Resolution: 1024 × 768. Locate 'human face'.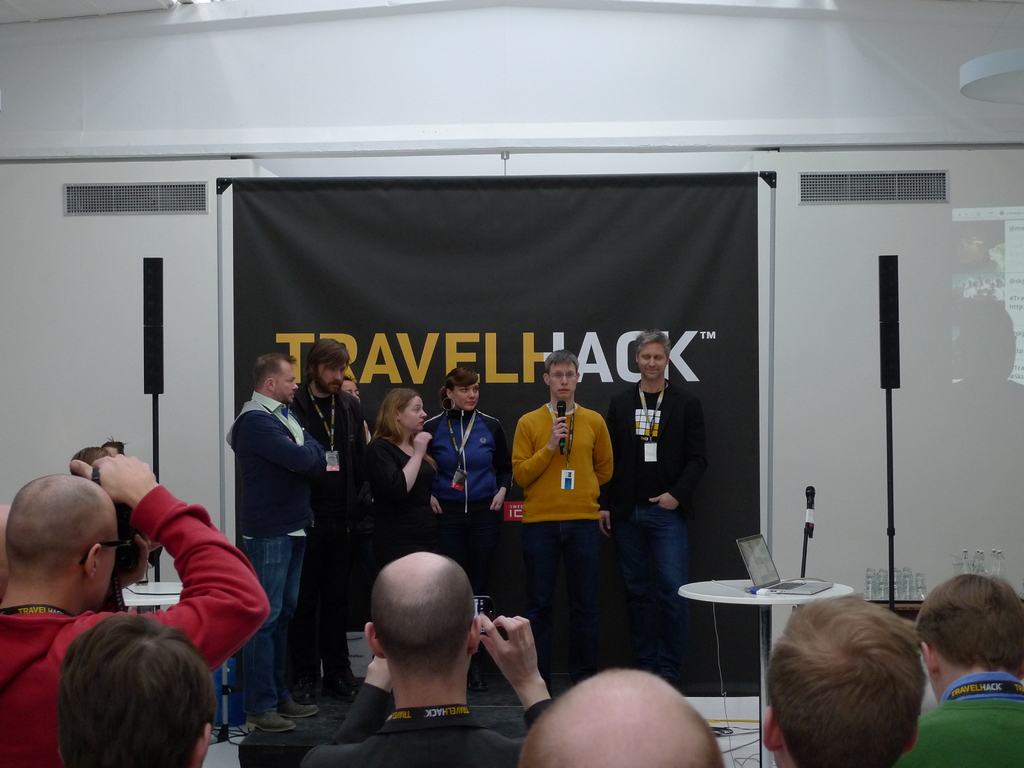
(275,365,298,404).
